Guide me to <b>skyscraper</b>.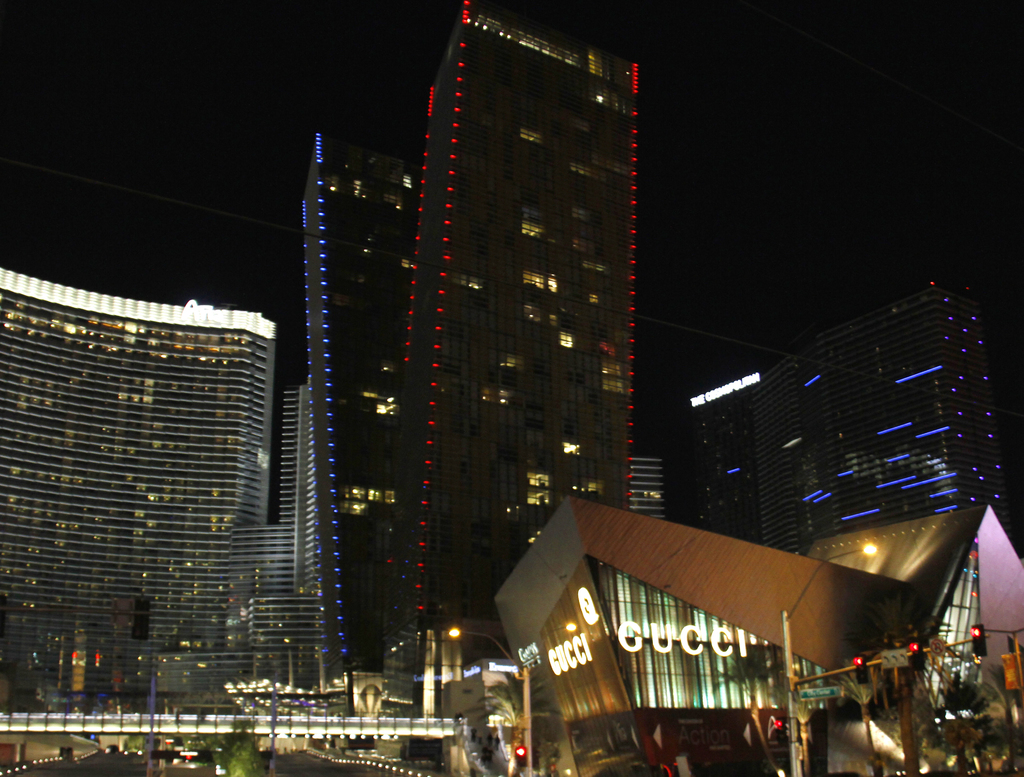
Guidance: bbox=(264, 371, 312, 711).
